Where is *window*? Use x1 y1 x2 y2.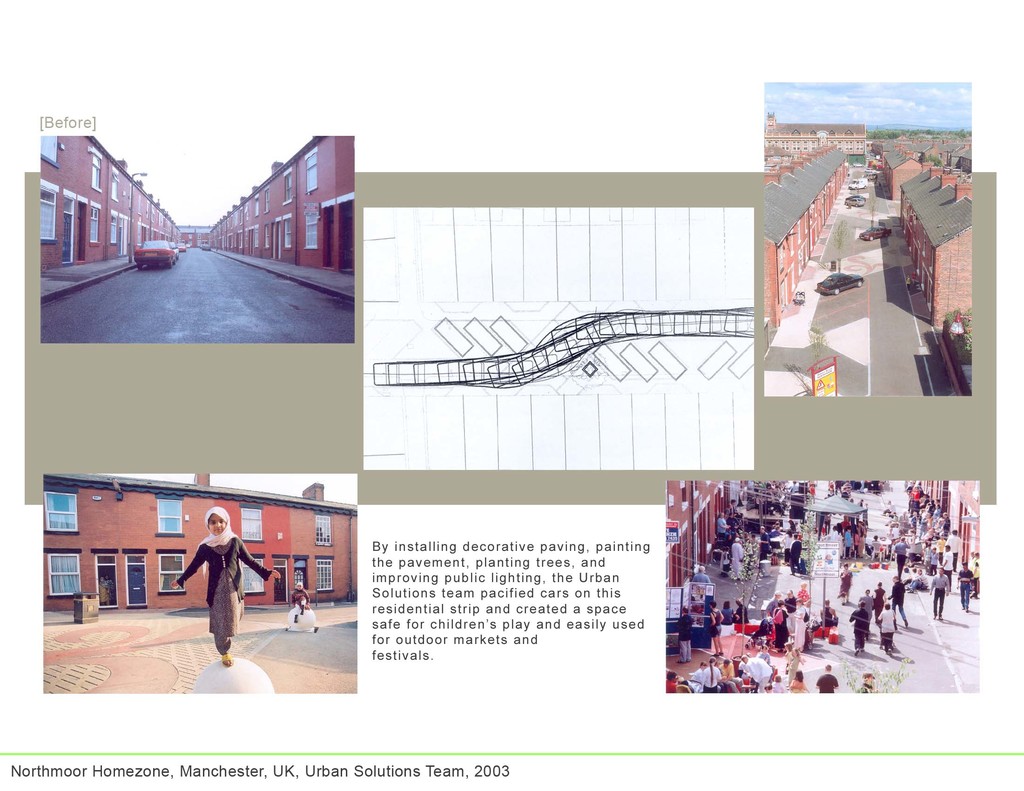
36 188 61 248.
